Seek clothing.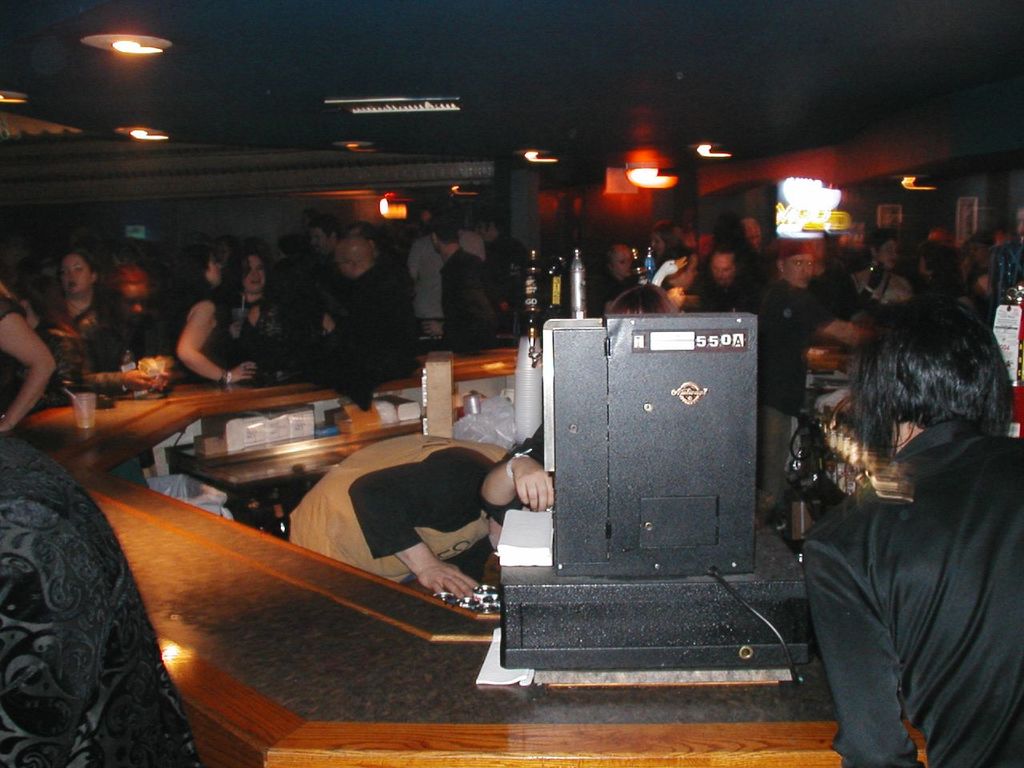
rect(850, 270, 892, 270).
